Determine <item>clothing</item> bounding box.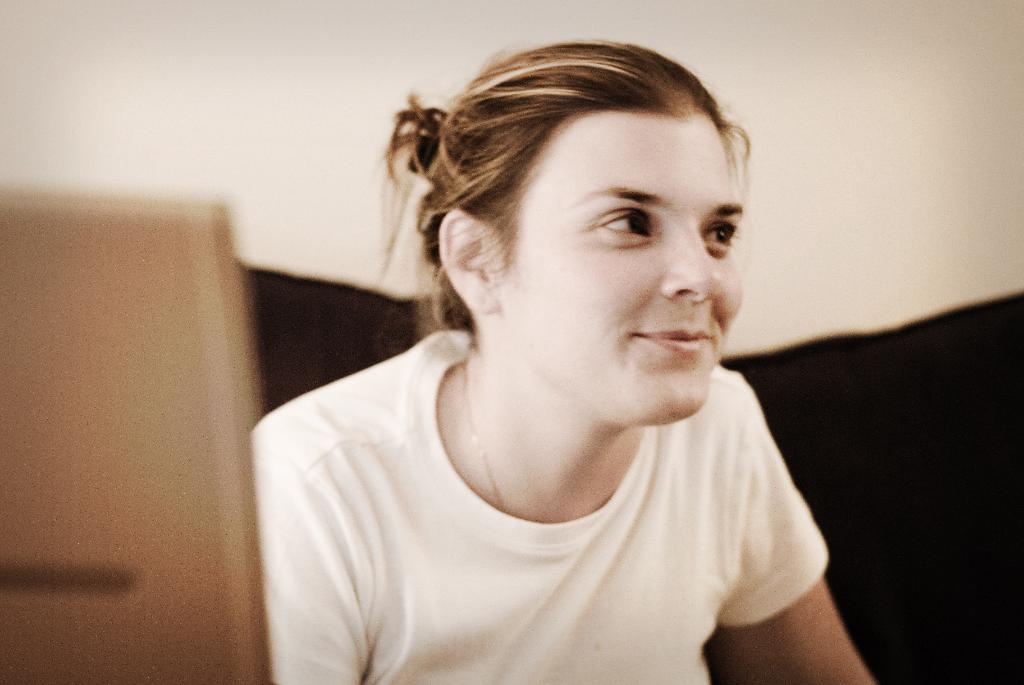
Determined: (x1=250, y1=317, x2=828, y2=682).
